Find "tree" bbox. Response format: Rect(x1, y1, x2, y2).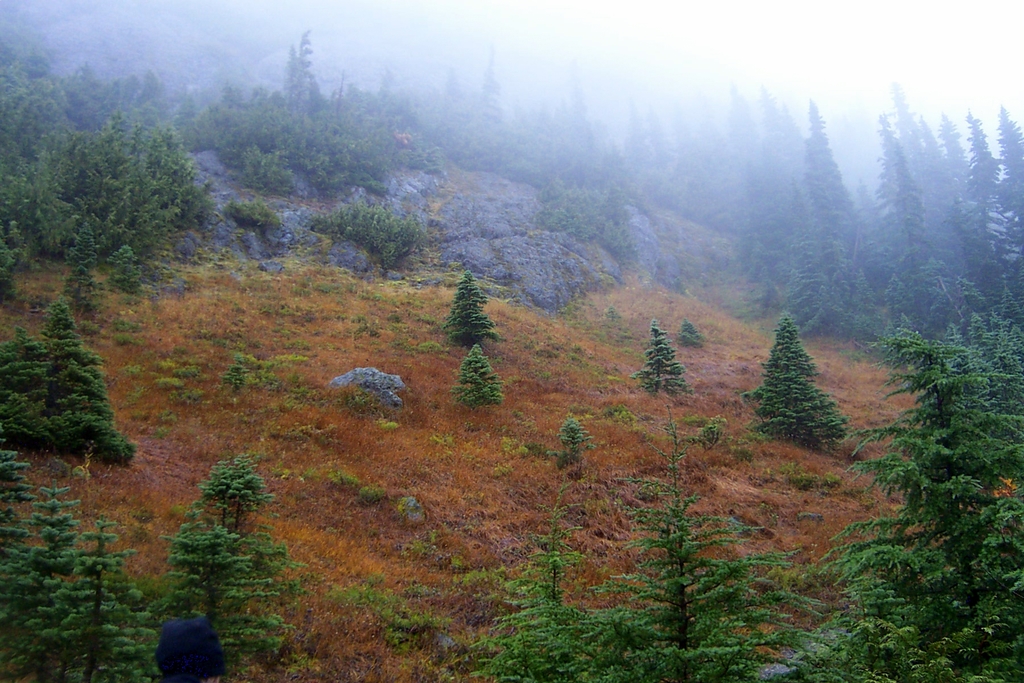
Rect(456, 336, 504, 408).
